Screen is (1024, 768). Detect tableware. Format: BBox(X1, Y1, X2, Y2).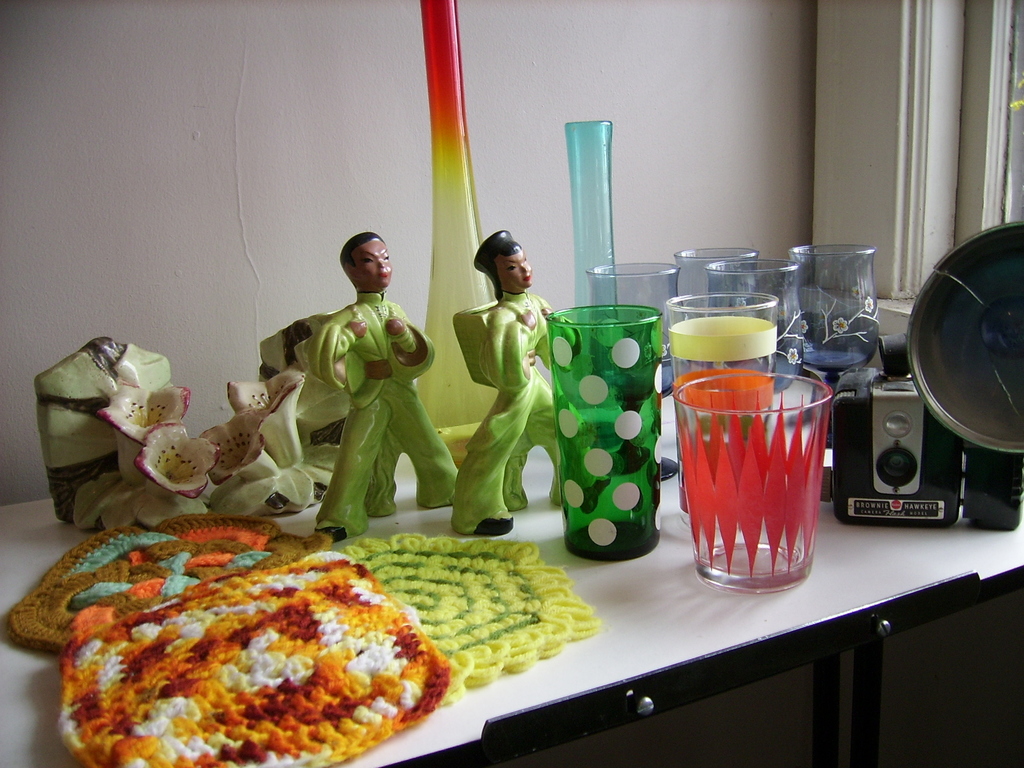
BBox(555, 300, 666, 563).
